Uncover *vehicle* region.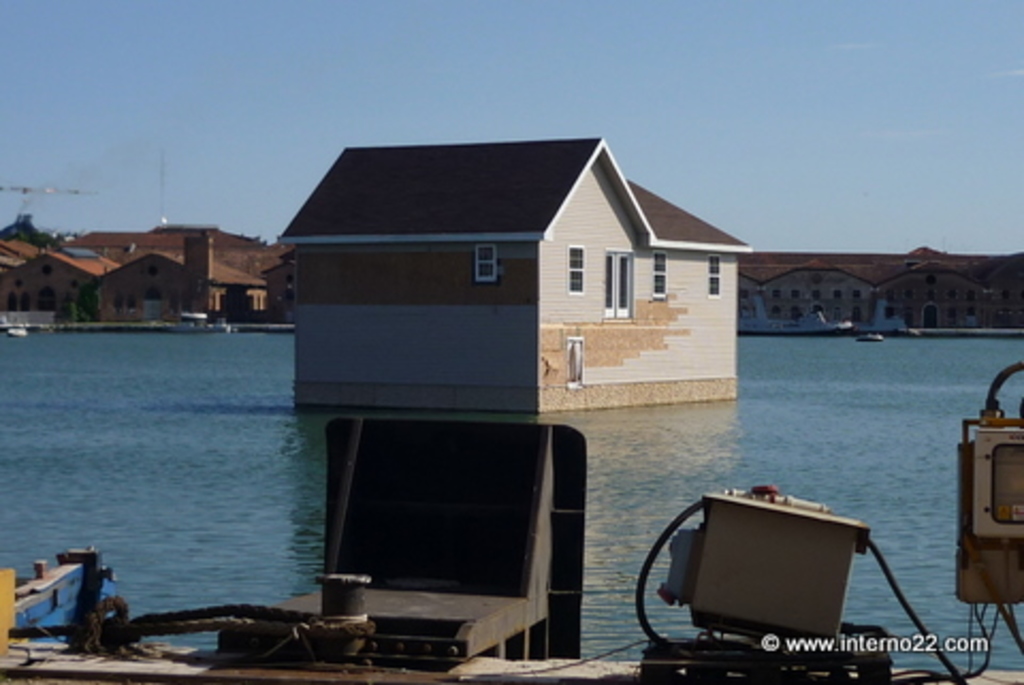
Uncovered: (left=858, top=331, right=885, bottom=339).
